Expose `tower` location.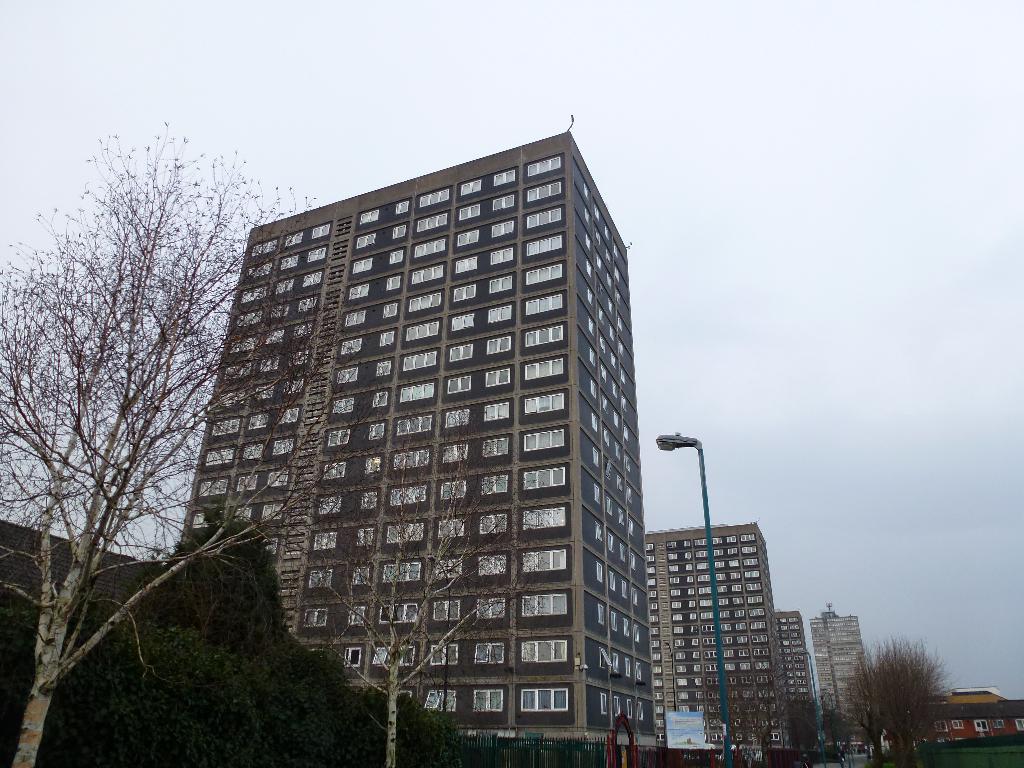
Exposed at <box>207,103,678,767</box>.
